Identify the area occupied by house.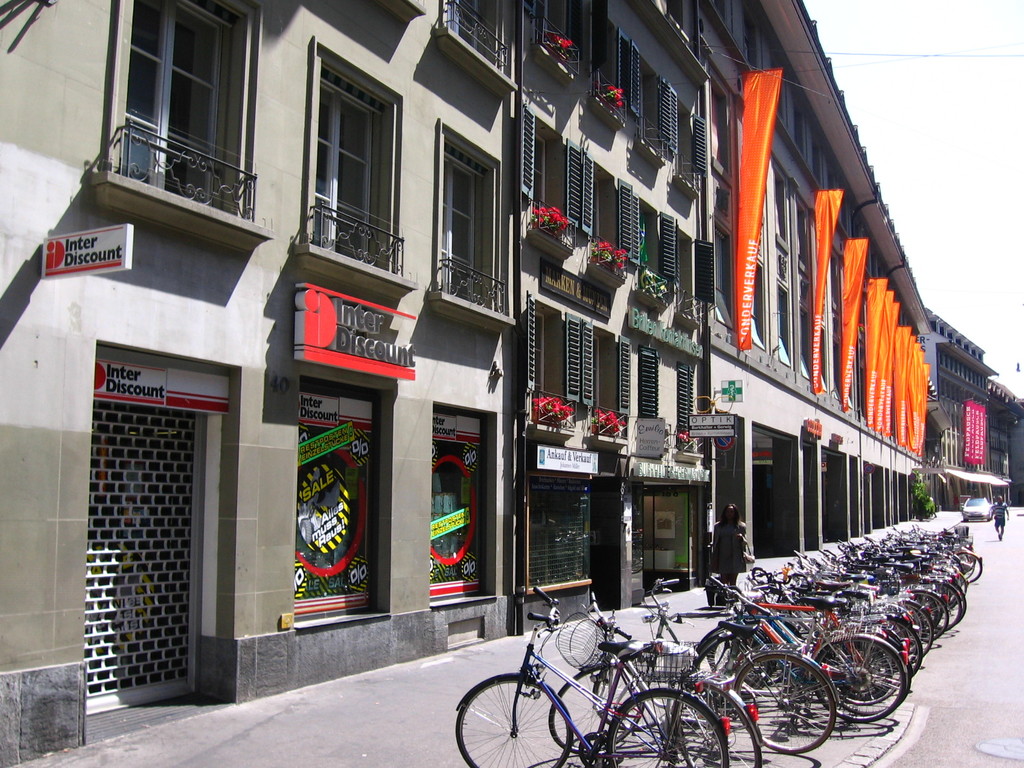
Area: [703, 0, 937, 588].
